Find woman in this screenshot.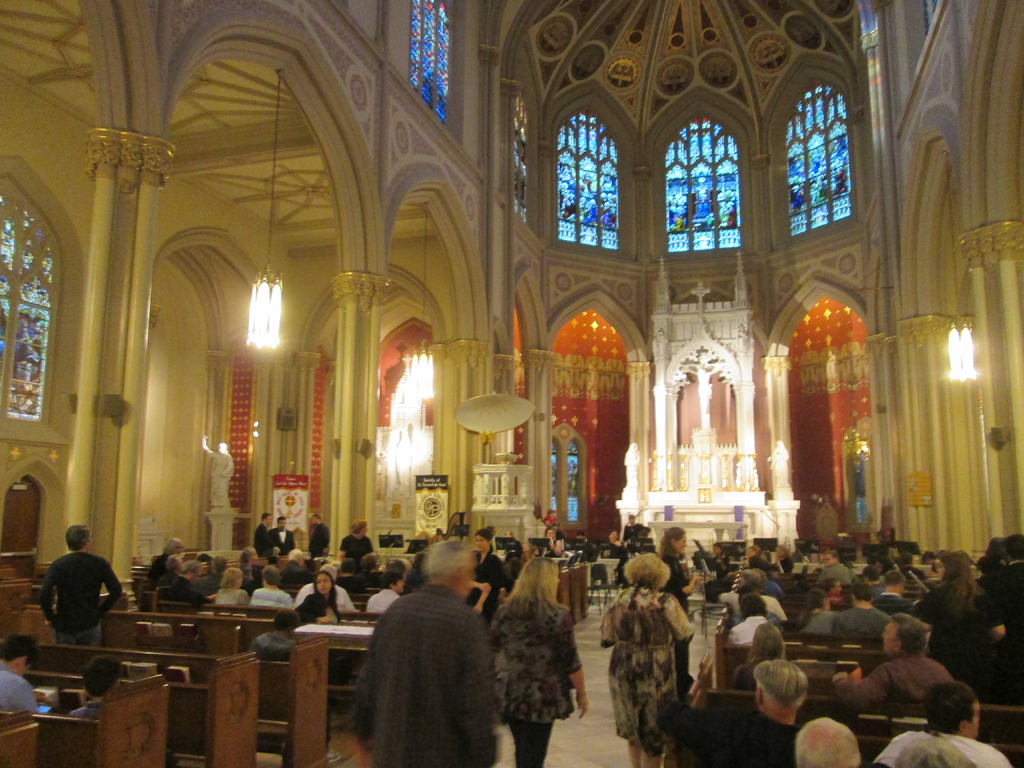
The bounding box for woman is locate(600, 552, 694, 767).
